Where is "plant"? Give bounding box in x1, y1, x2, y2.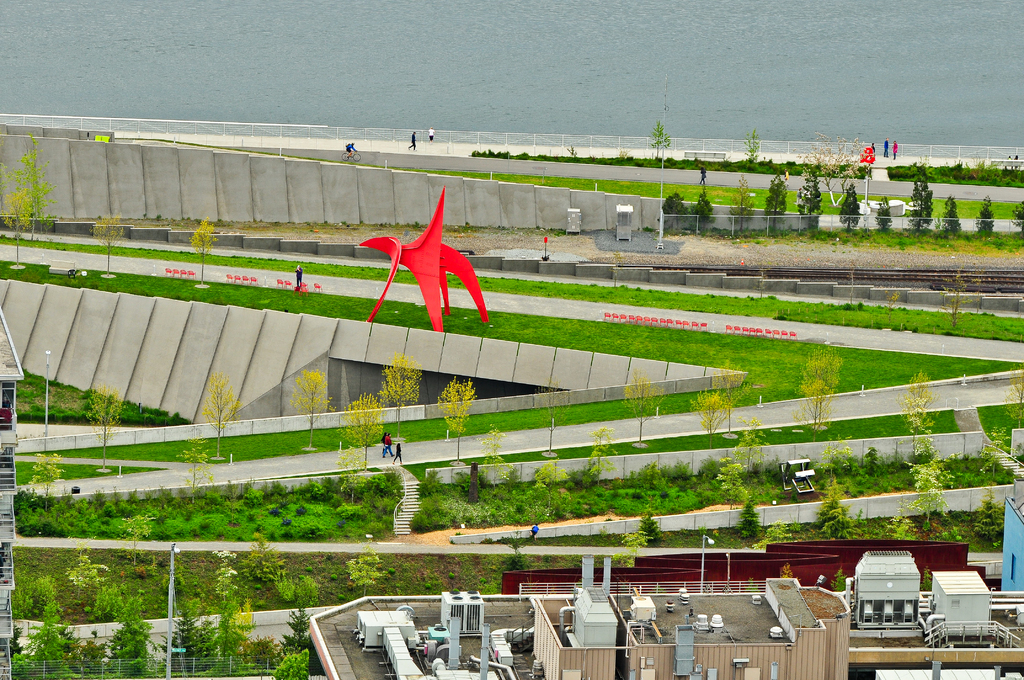
816, 476, 849, 537.
